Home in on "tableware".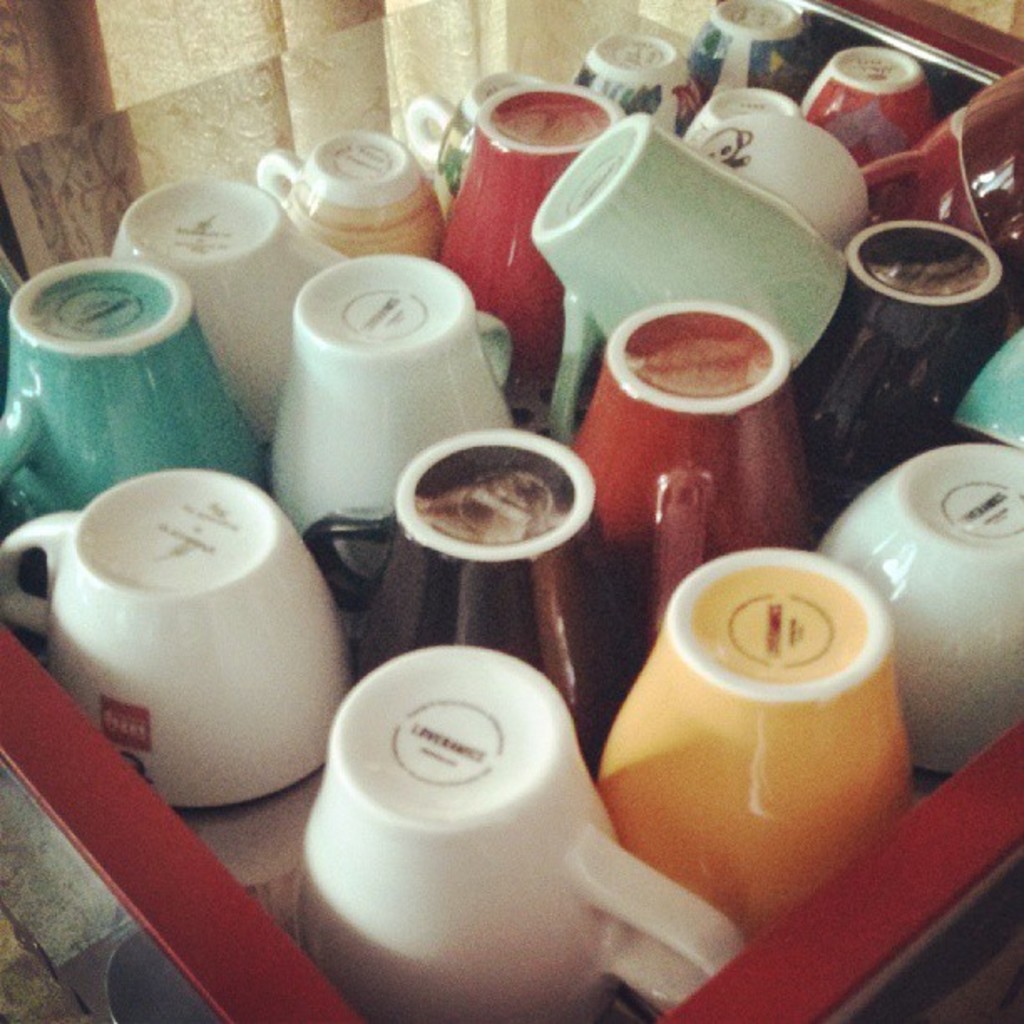
Homed in at x1=104, y1=171, x2=376, y2=447.
